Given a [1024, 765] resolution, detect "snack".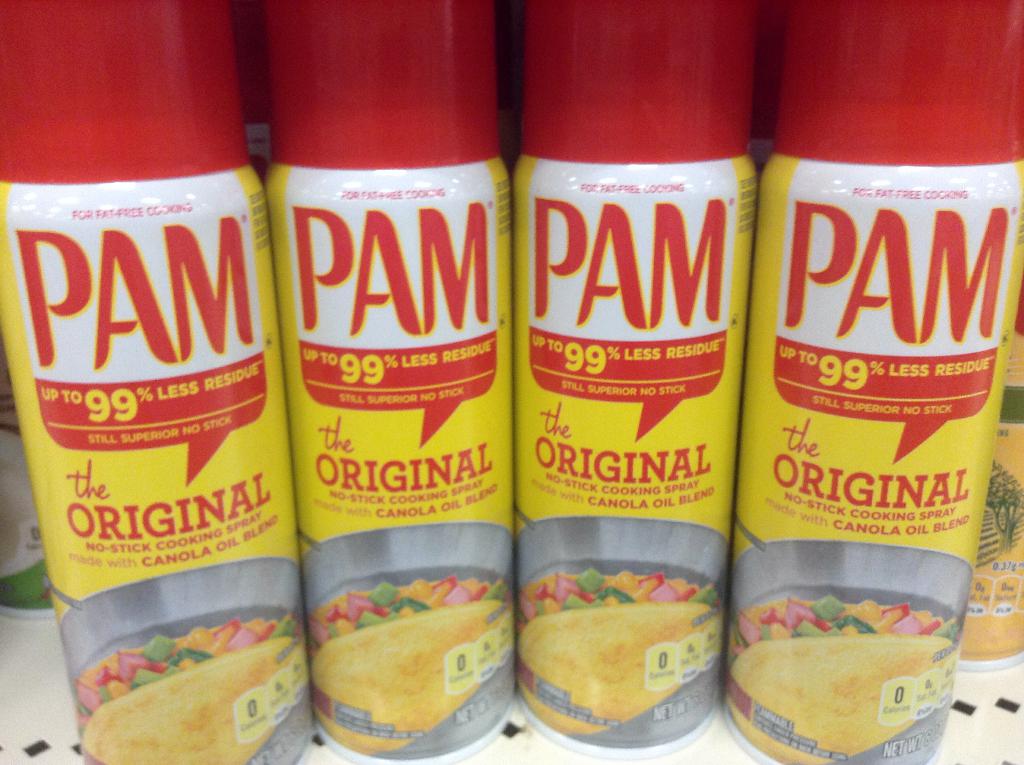
Rect(301, 566, 501, 759).
